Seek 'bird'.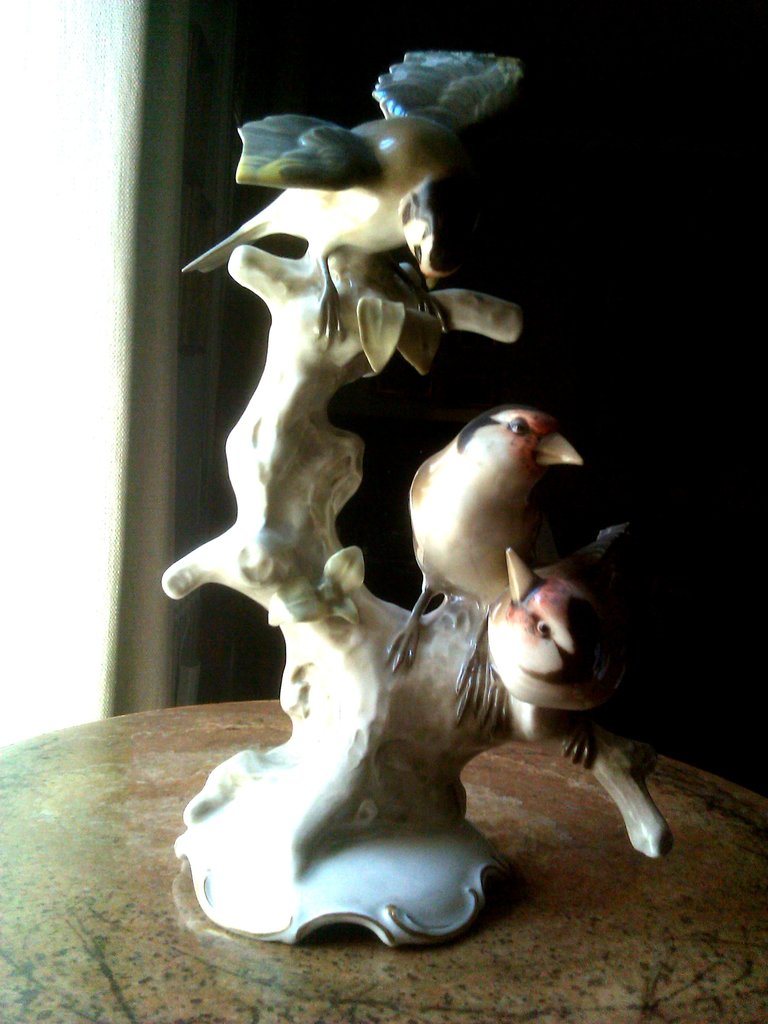
{"x1": 484, "y1": 541, "x2": 649, "y2": 770}.
